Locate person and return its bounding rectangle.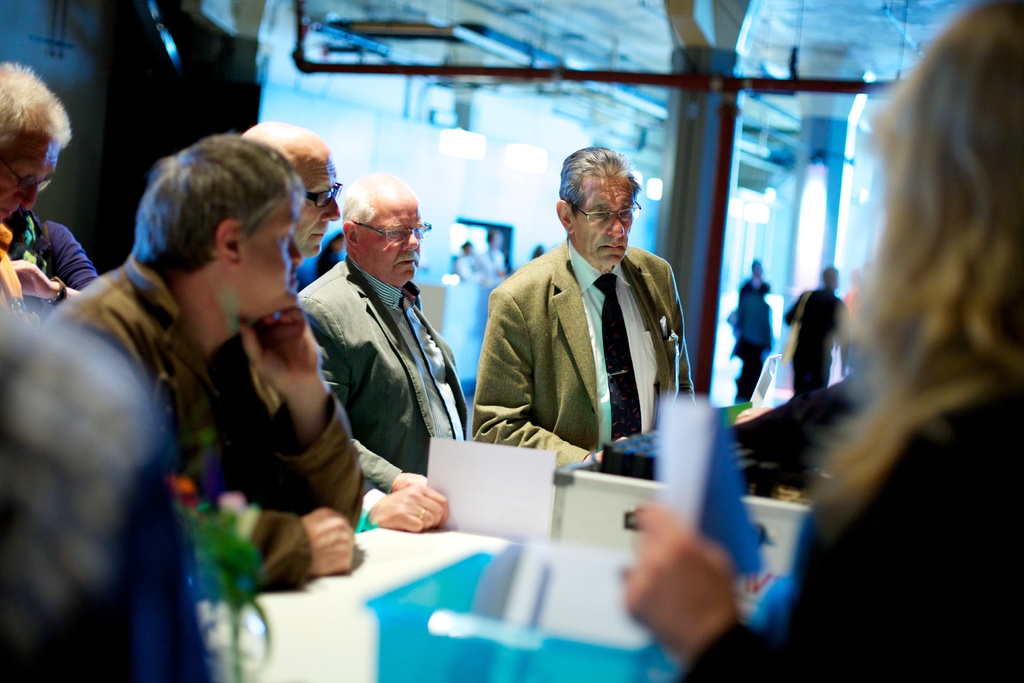
{"left": 784, "top": 263, "right": 852, "bottom": 403}.
